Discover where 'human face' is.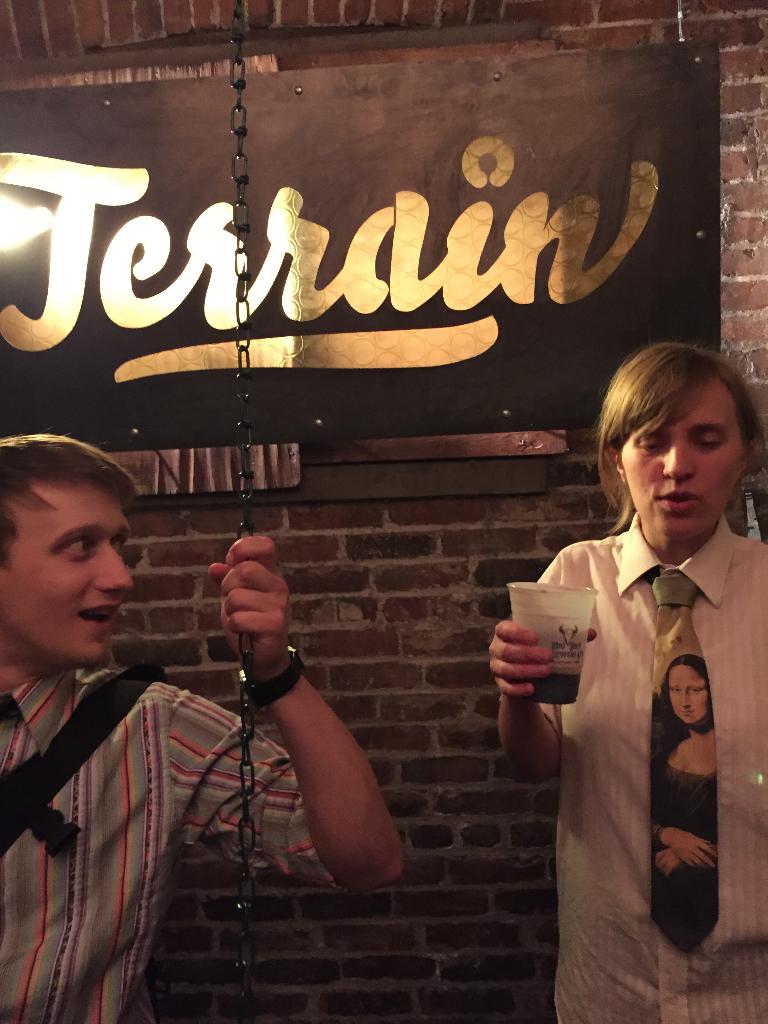
Discovered at [2,490,131,665].
